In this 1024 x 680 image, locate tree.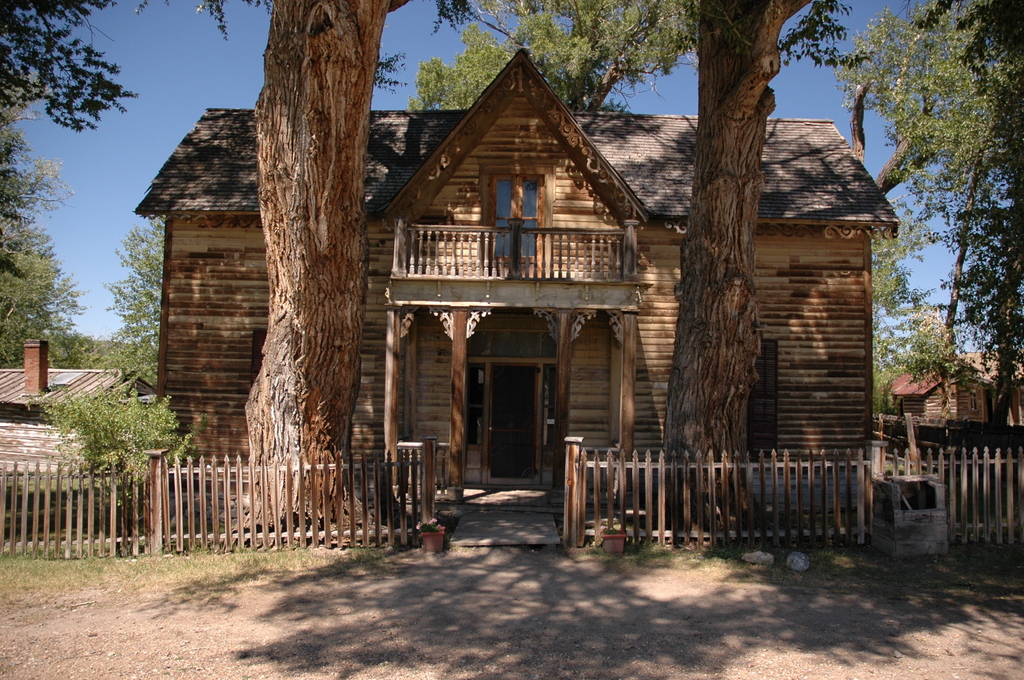
Bounding box: [413, 0, 700, 113].
